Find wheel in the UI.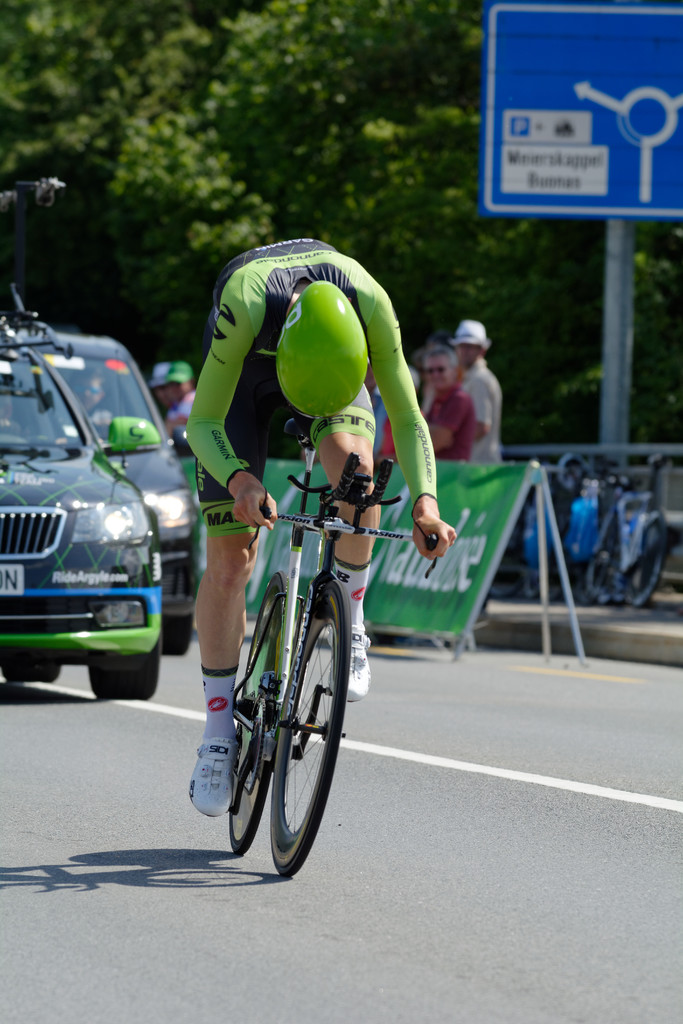
UI element at [583, 547, 629, 600].
